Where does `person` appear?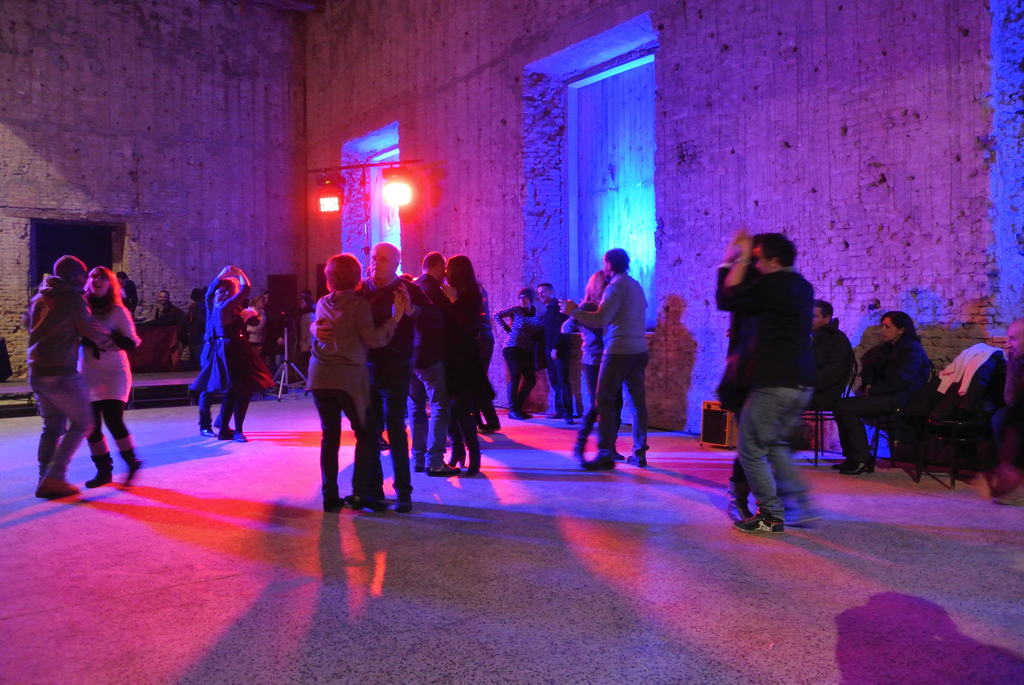
Appears at crop(145, 287, 191, 331).
